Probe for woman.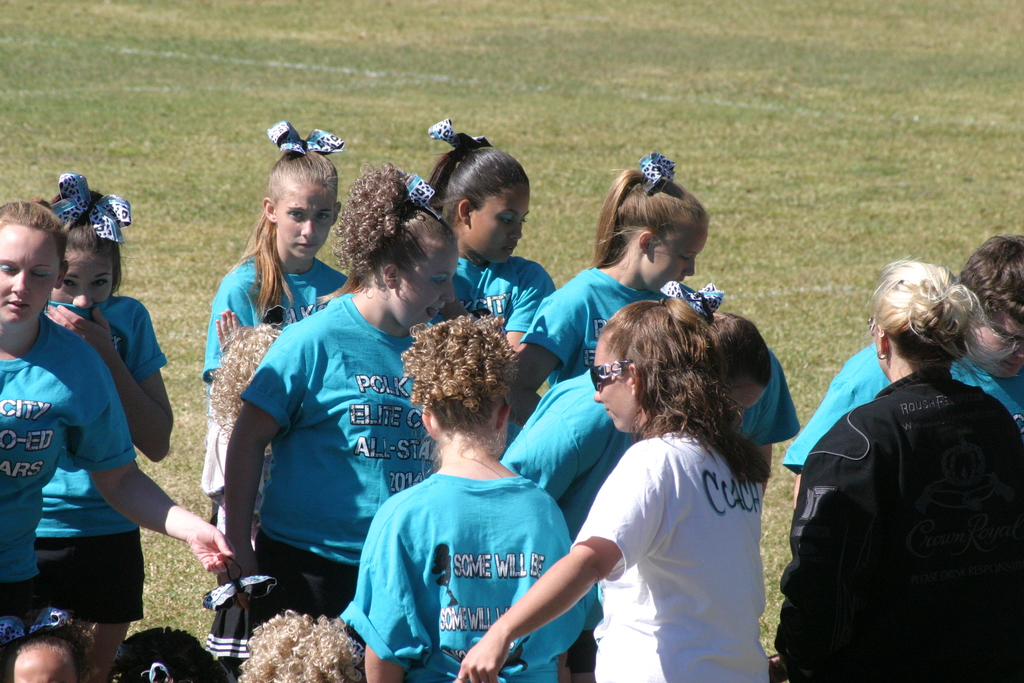
Probe result: (739,255,1023,682).
